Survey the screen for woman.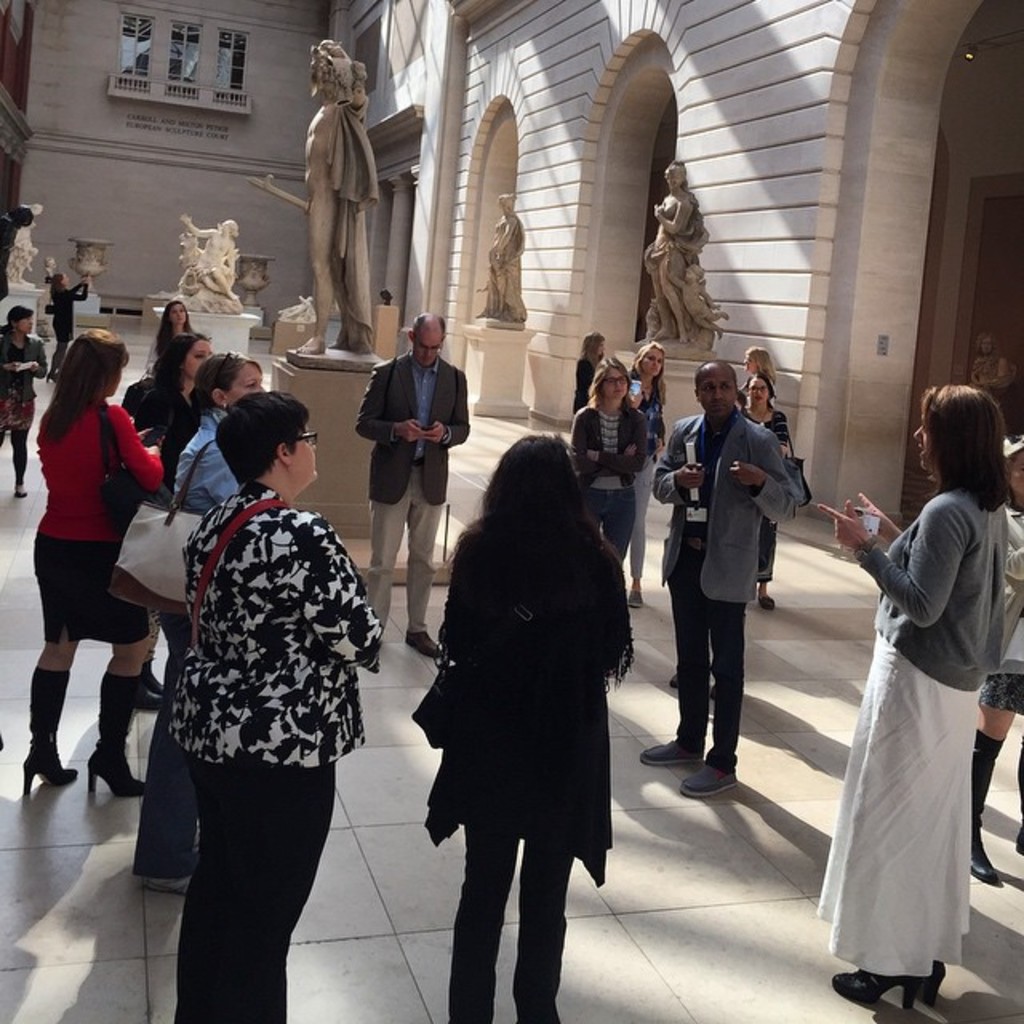
Survey found: bbox=(45, 269, 93, 381).
